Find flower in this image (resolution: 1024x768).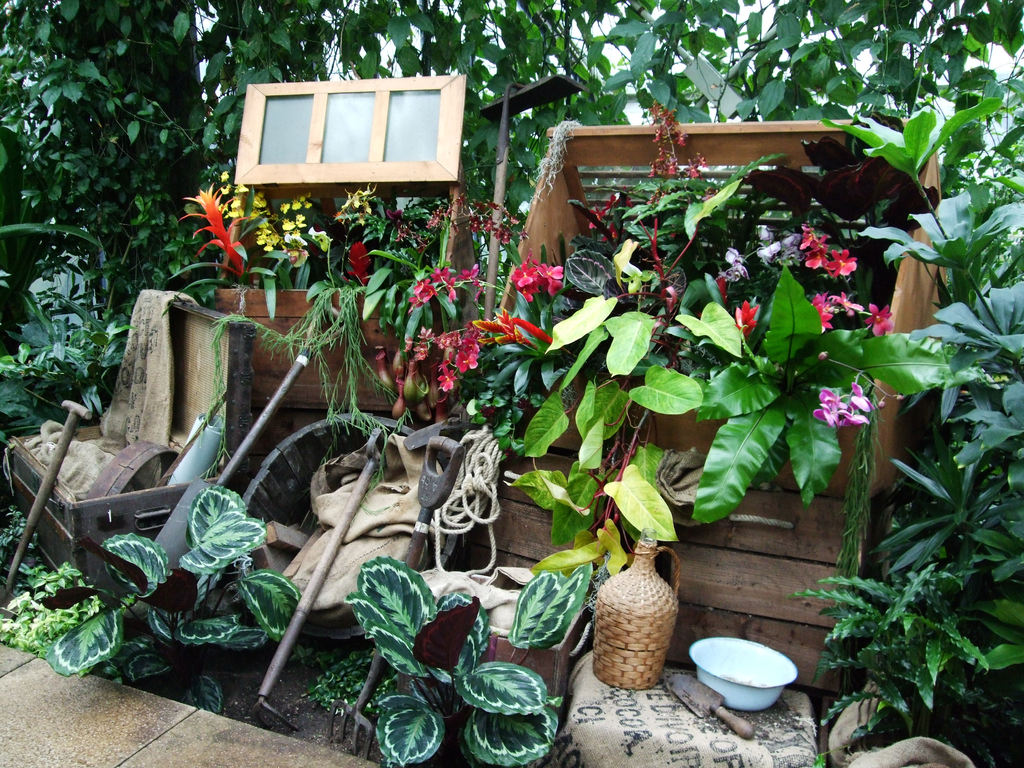
x1=543 y1=262 x2=563 y2=294.
